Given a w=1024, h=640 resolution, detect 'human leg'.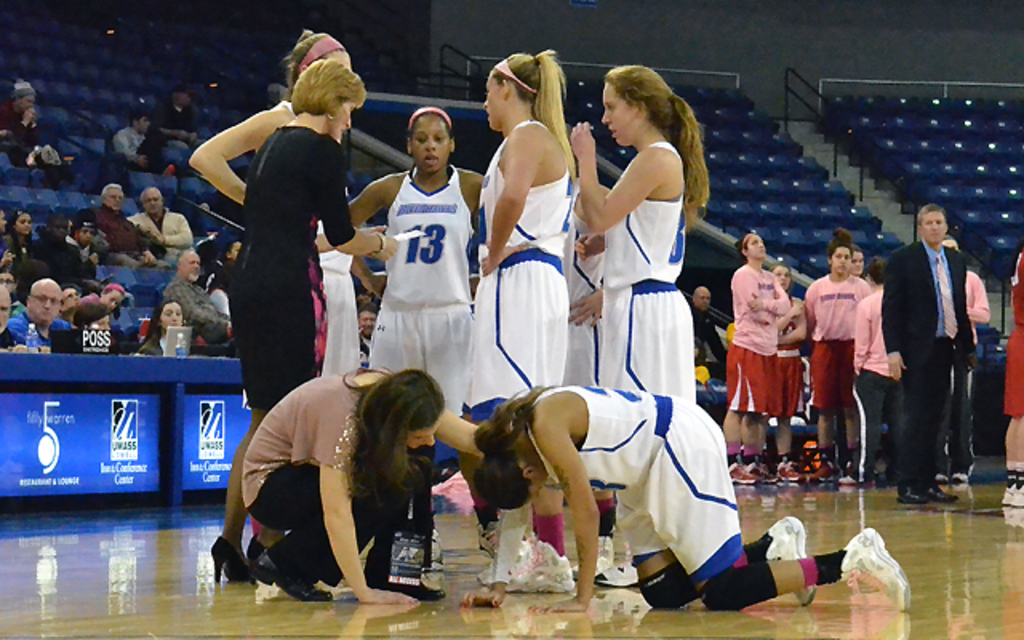
[x1=245, y1=240, x2=326, y2=558].
